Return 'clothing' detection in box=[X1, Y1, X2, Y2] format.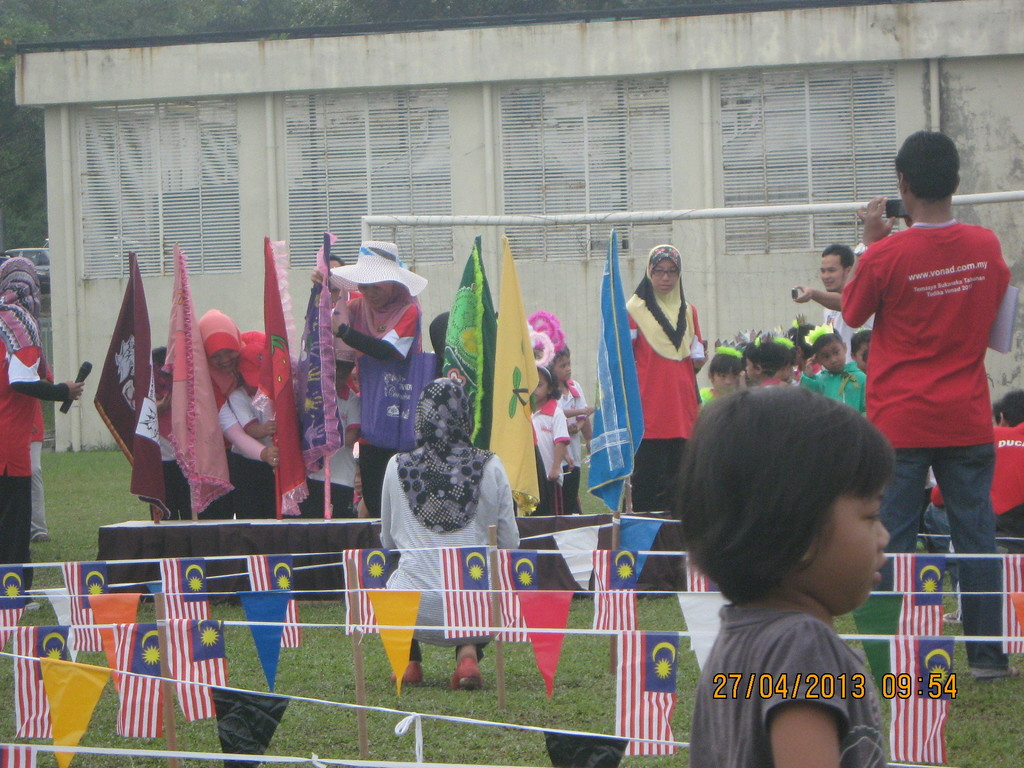
box=[378, 374, 524, 664].
